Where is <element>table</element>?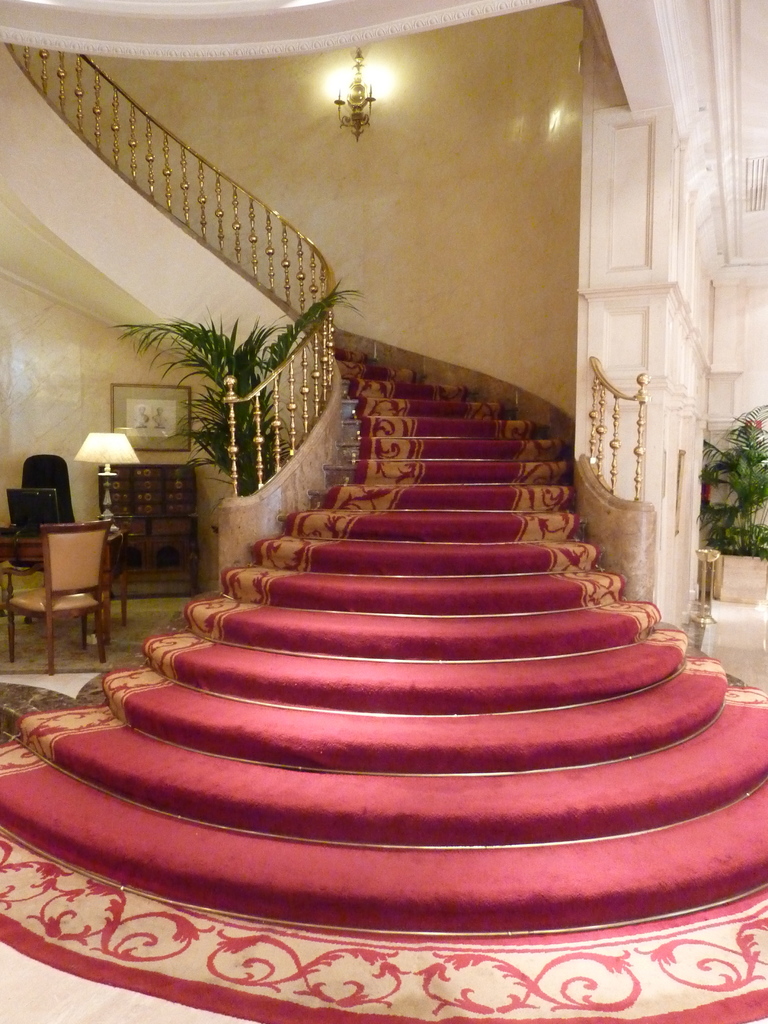
box(0, 529, 127, 646).
